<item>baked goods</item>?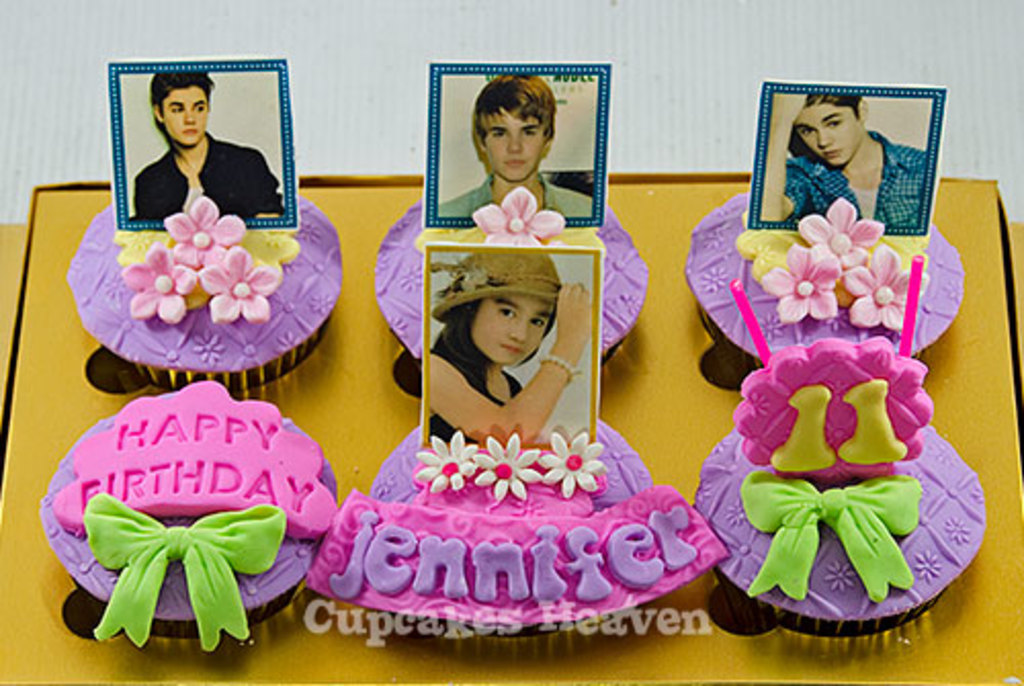
<box>319,414,721,653</box>
